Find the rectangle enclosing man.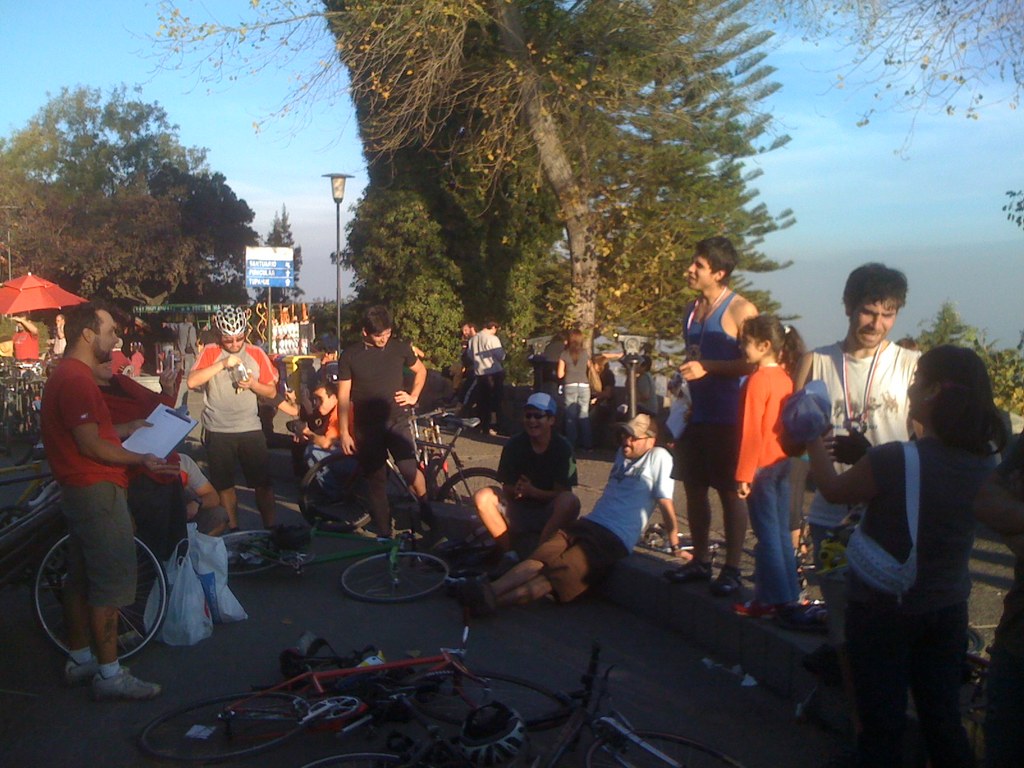
591,360,616,412.
